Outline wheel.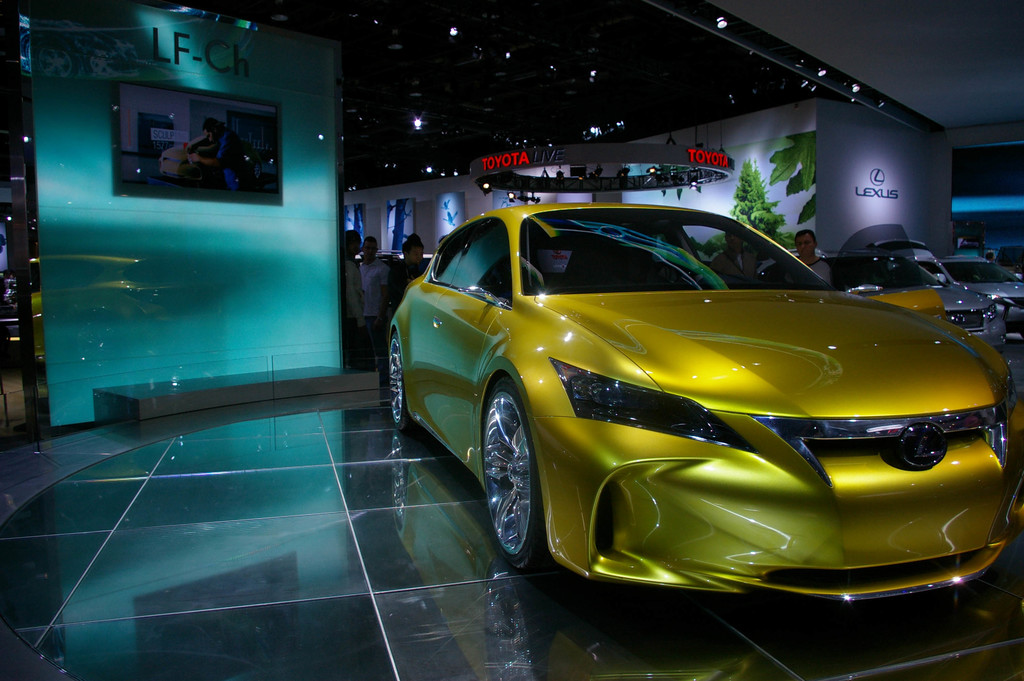
Outline: <bbox>477, 384, 545, 557</bbox>.
